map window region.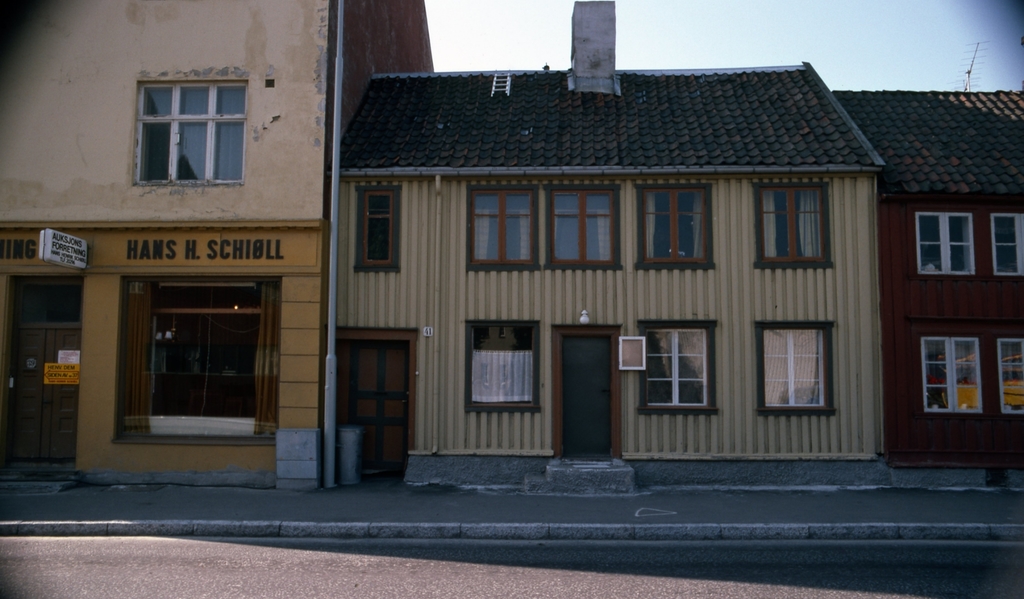
Mapped to 121, 62, 243, 193.
